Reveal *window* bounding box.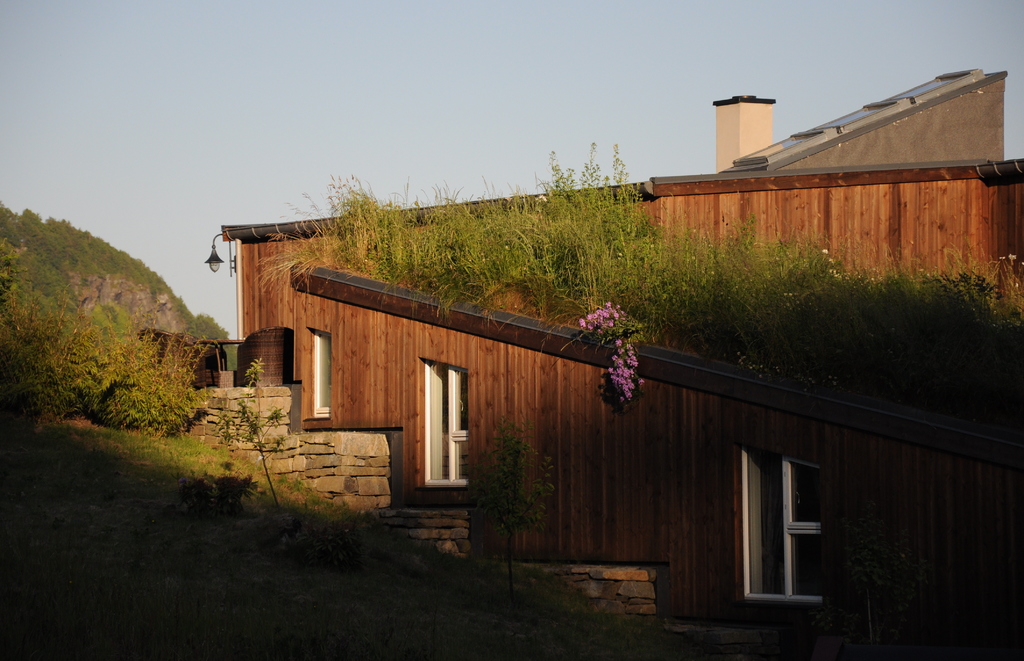
Revealed: {"x1": 728, "y1": 452, "x2": 831, "y2": 607}.
